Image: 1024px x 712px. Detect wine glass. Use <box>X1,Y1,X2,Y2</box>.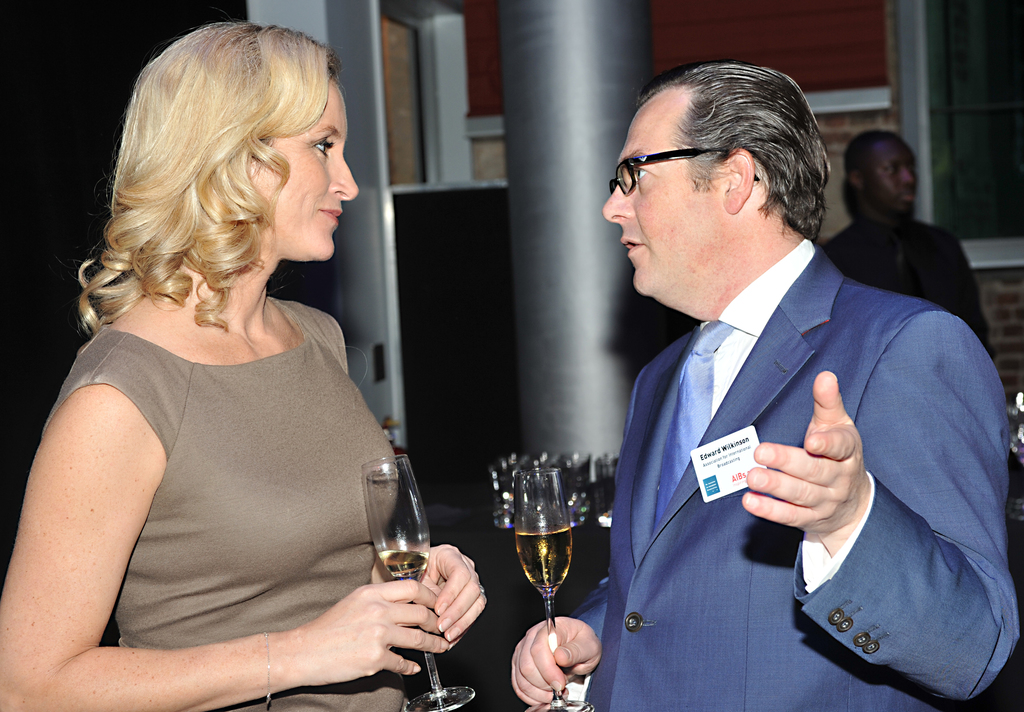
<box>517,467,592,711</box>.
